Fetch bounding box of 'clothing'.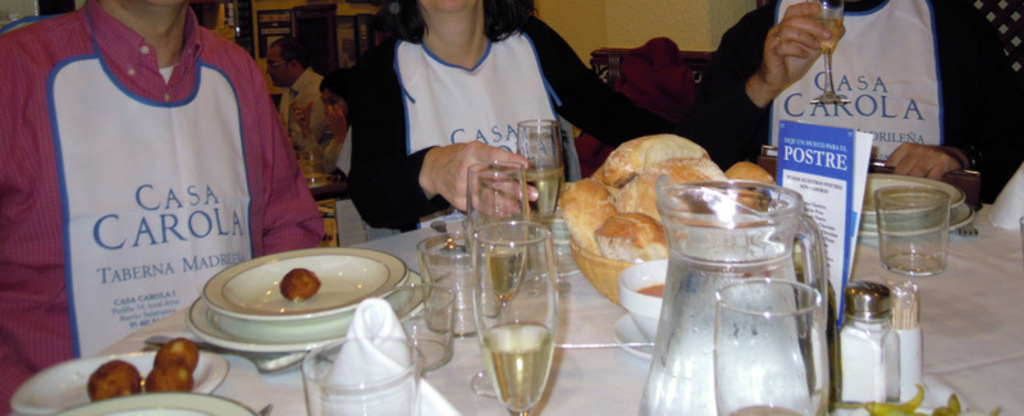
Bbox: <region>687, 0, 1018, 202</region>.
